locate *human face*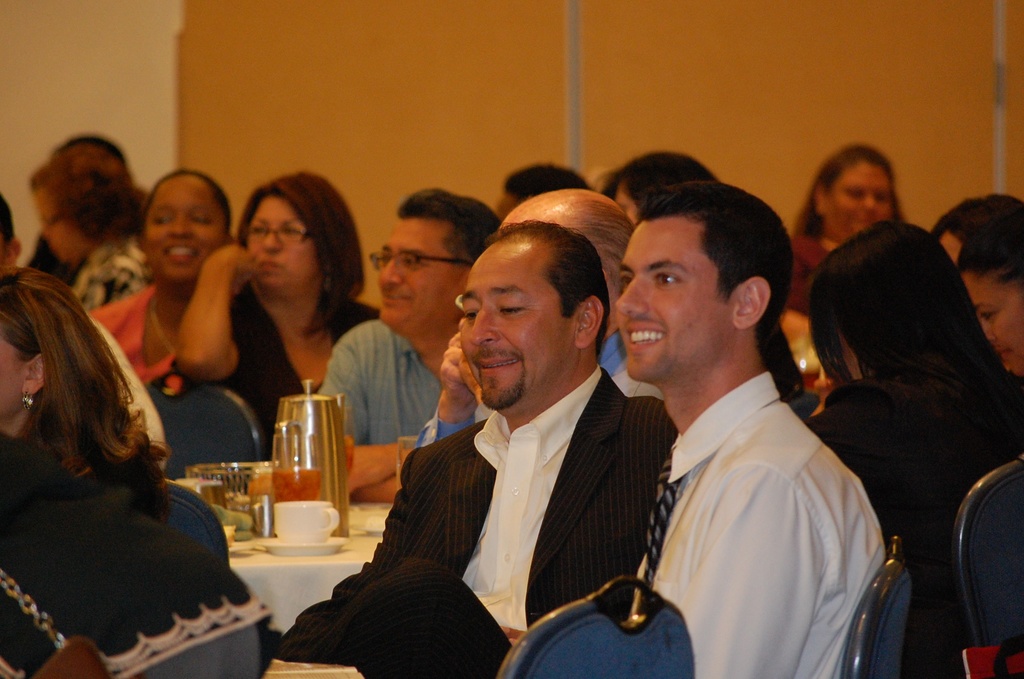
(616, 182, 641, 231)
